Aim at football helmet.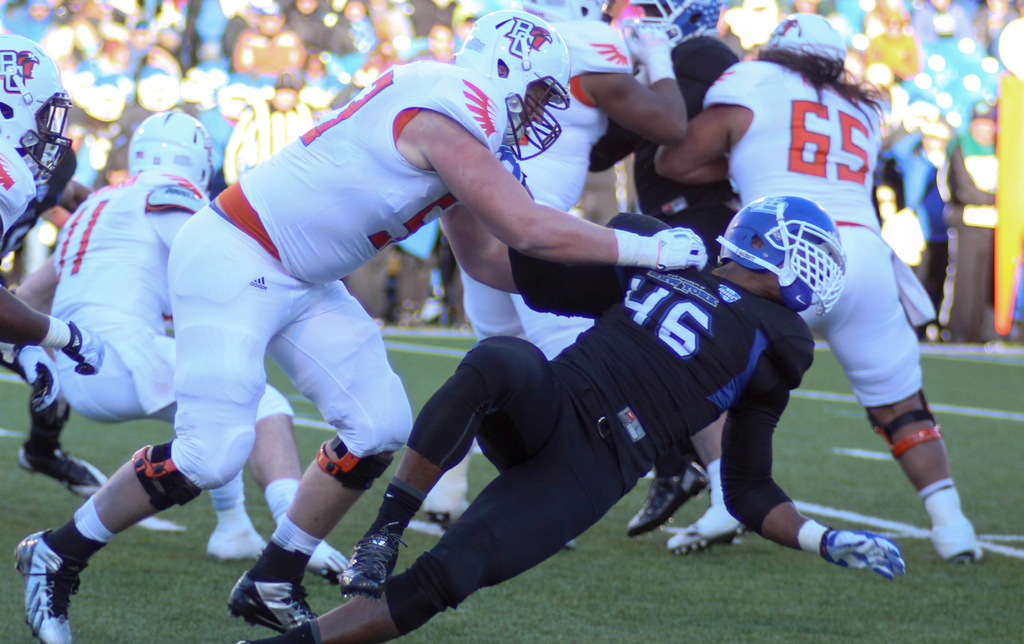
Aimed at bbox(718, 188, 868, 316).
